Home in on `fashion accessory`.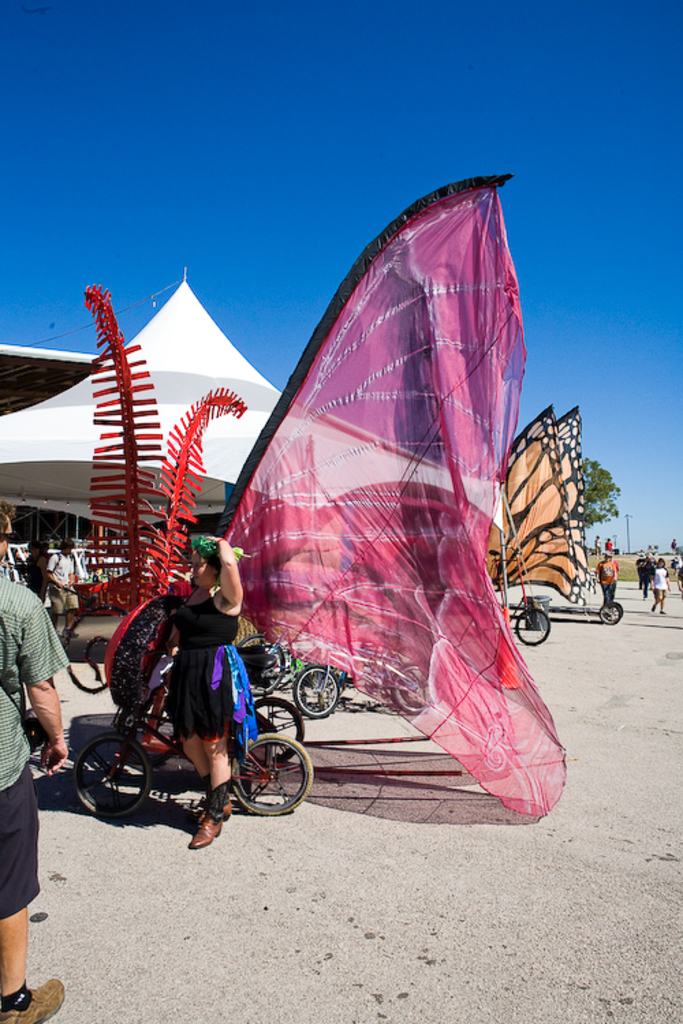
Homed in at (0, 978, 29, 1008).
